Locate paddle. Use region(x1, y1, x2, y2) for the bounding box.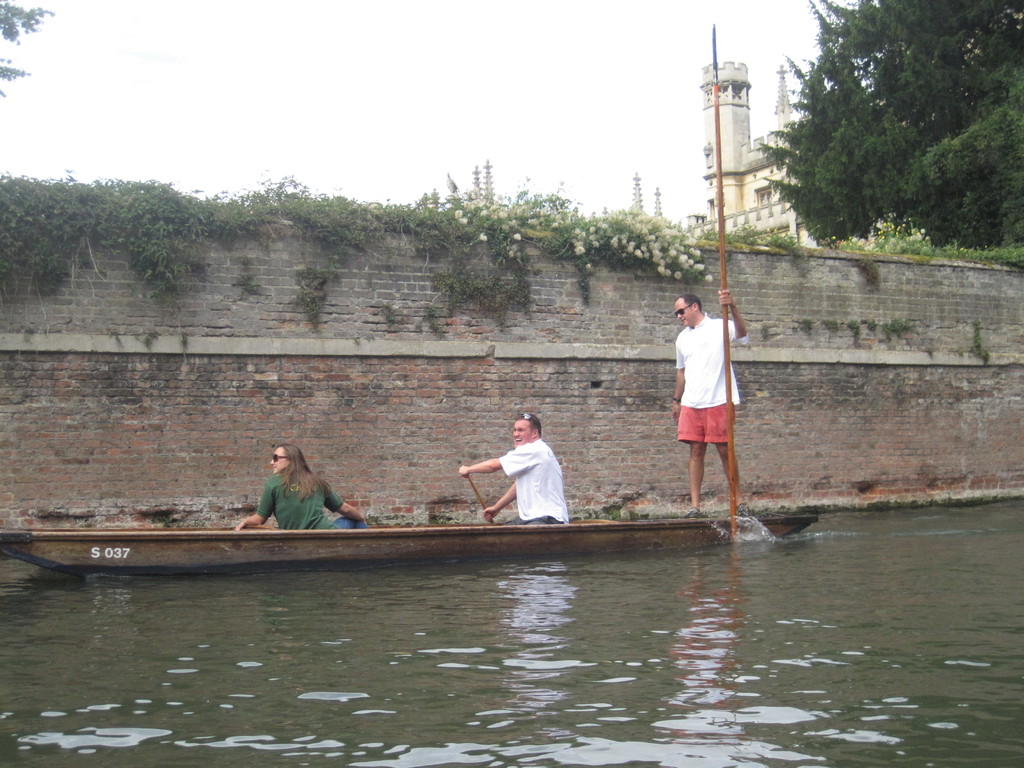
region(712, 22, 737, 543).
